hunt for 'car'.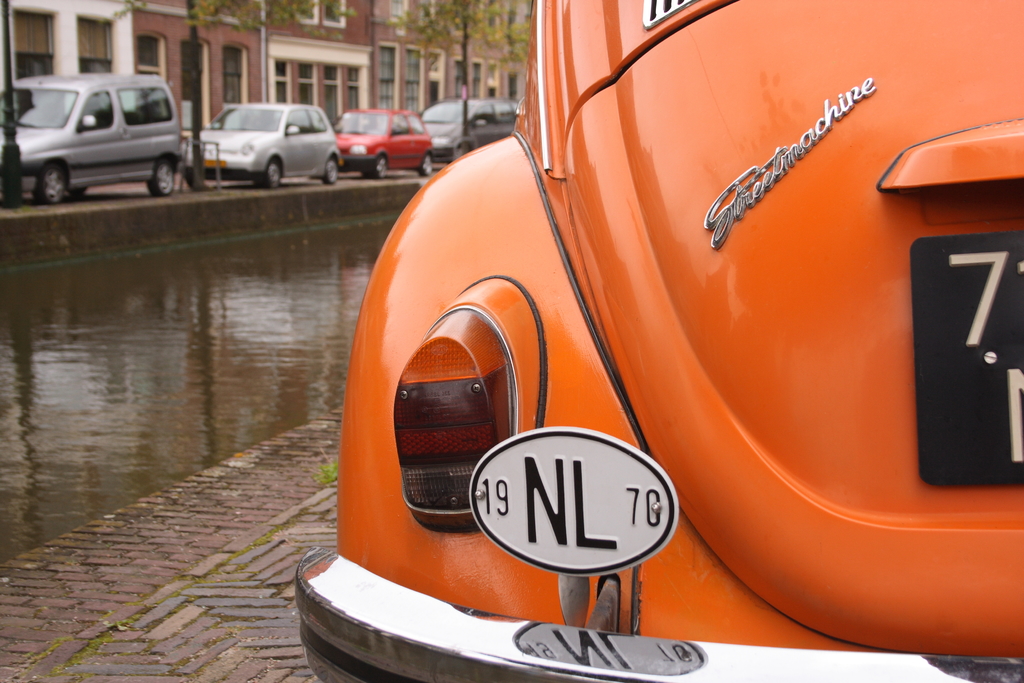
Hunted down at detection(257, 25, 1023, 682).
